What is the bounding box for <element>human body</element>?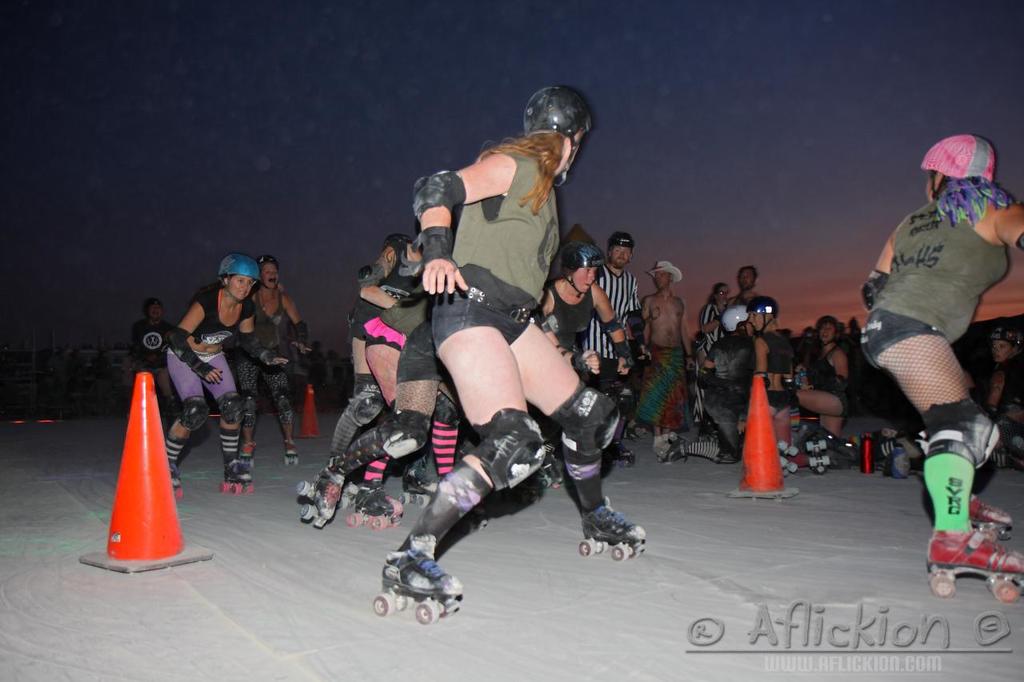
select_region(663, 301, 749, 466).
